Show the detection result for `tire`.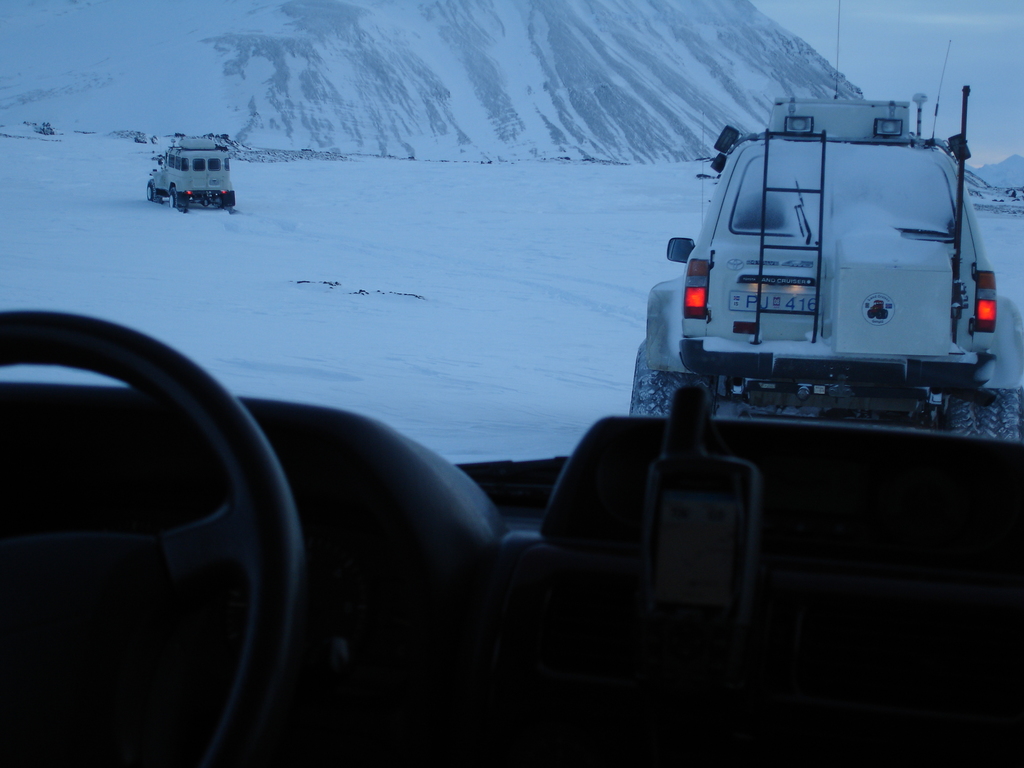
<box>631,337,714,424</box>.
